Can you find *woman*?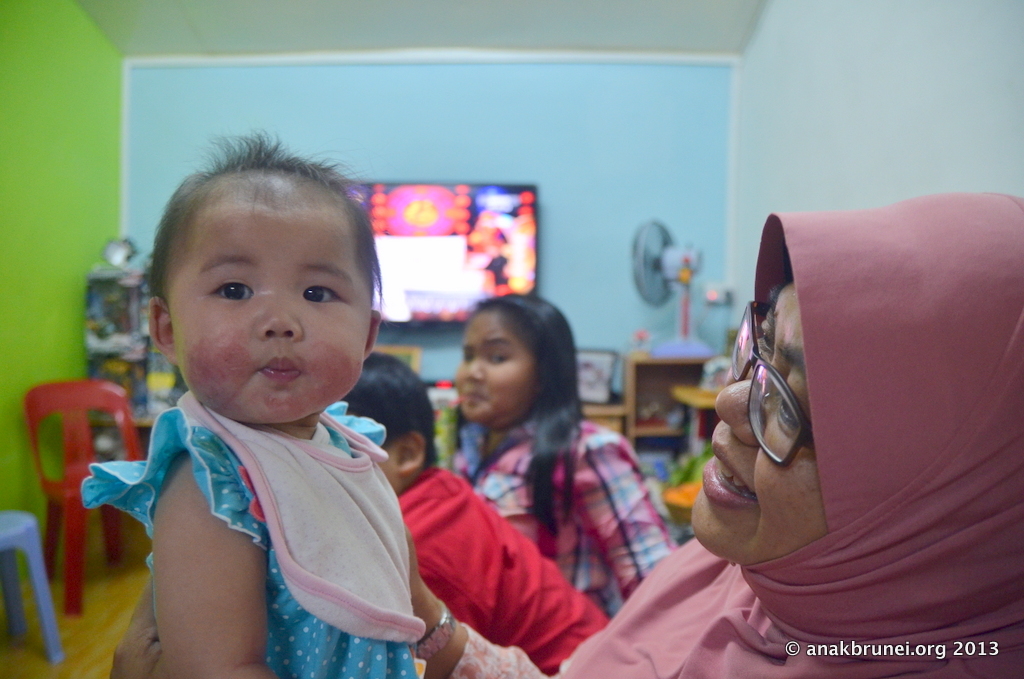
Yes, bounding box: [x1=446, y1=296, x2=681, y2=619].
